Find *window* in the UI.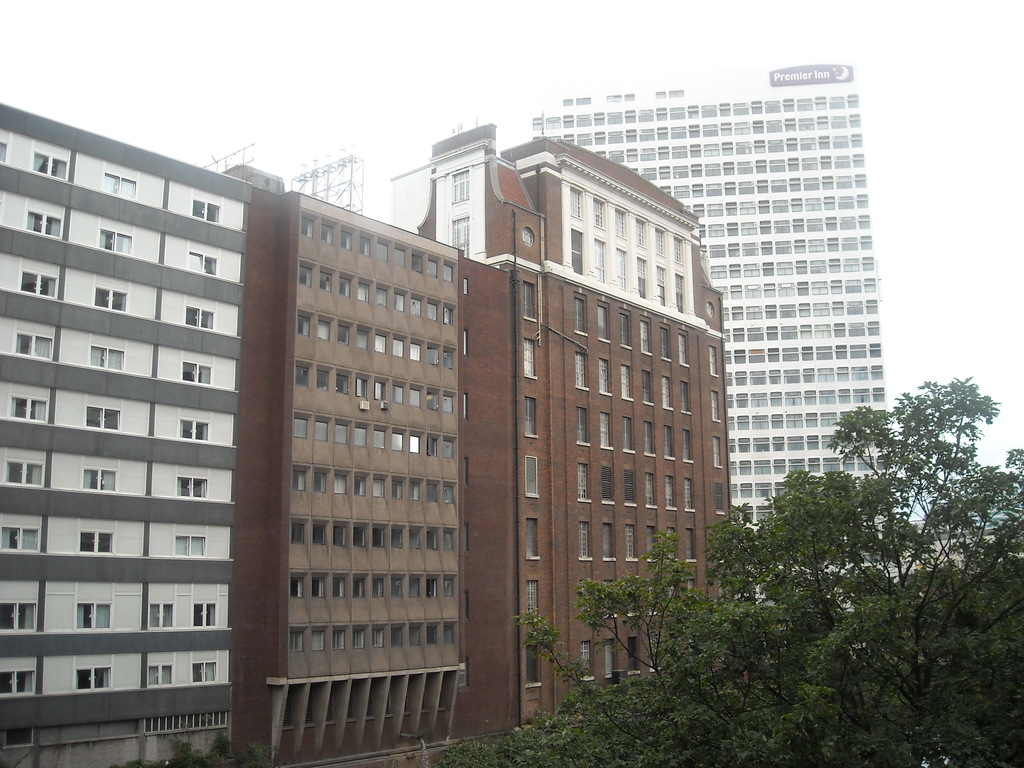
UI element at bbox=(836, 344, 844, 358).
